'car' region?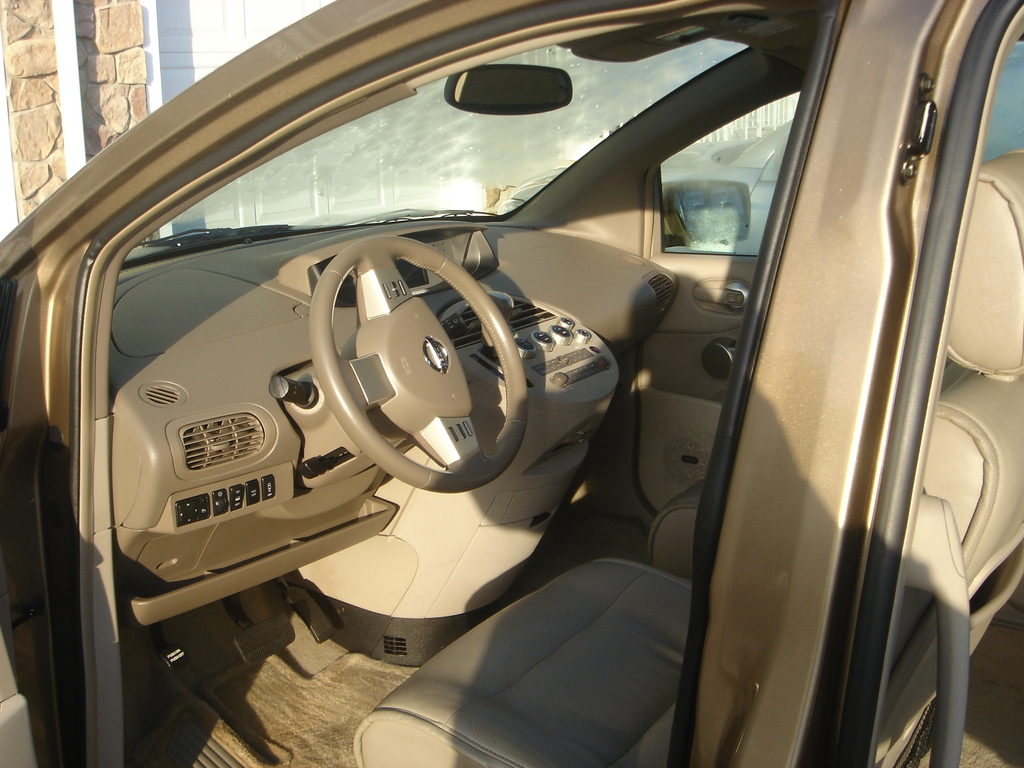
[left=0, top=3, right=1023, bottom=767]
